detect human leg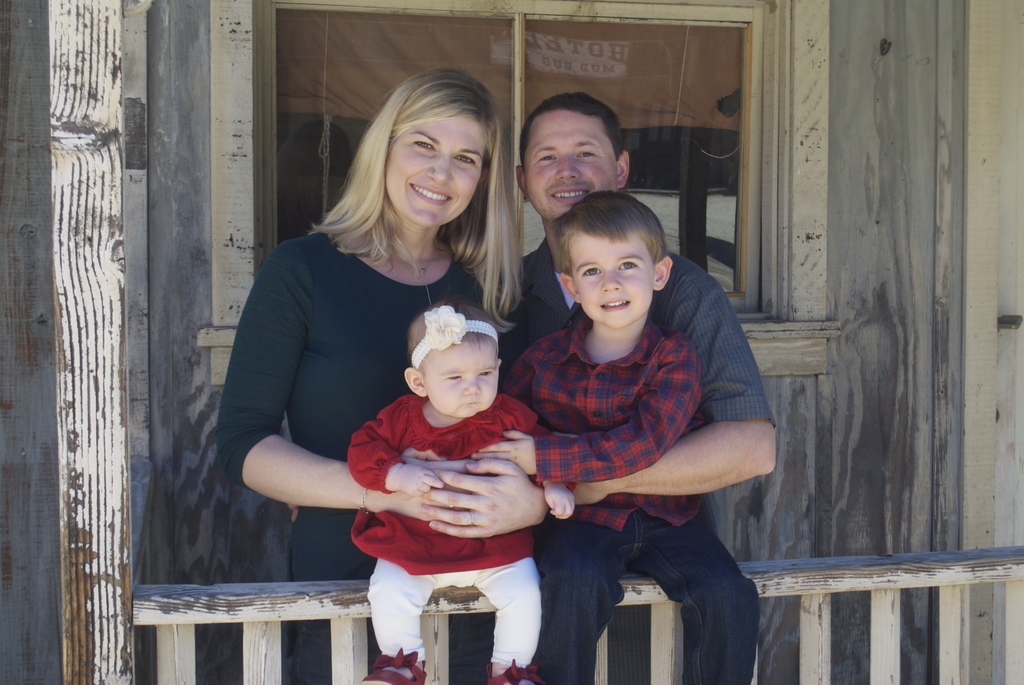
l=292, t=501, r=386, b=684
